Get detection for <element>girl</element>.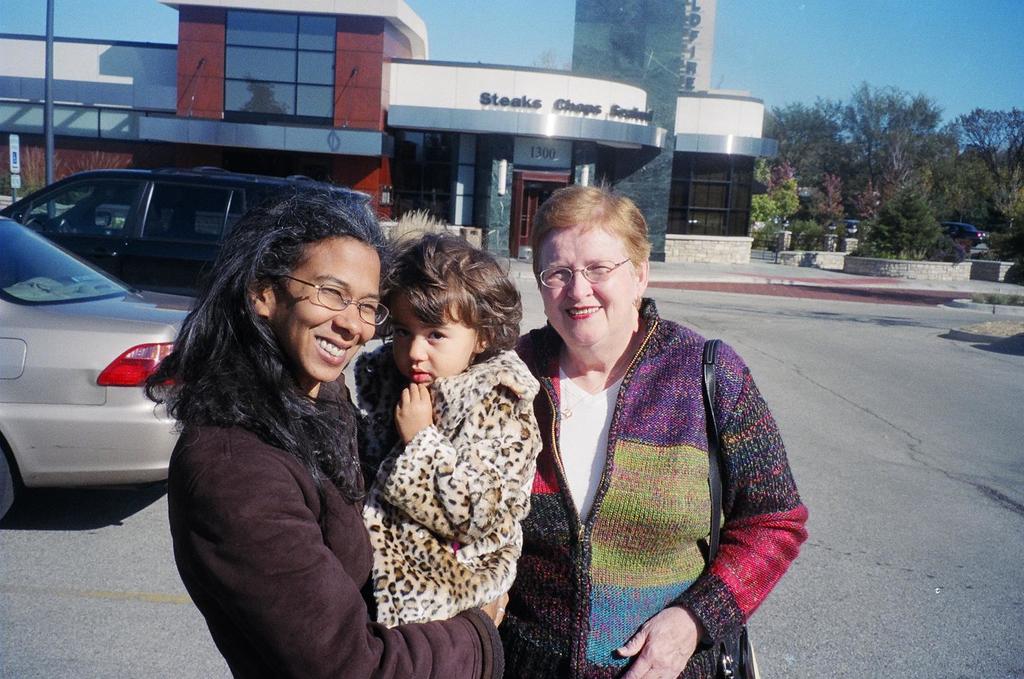
Detection: region(355, 238, 544, 633).
